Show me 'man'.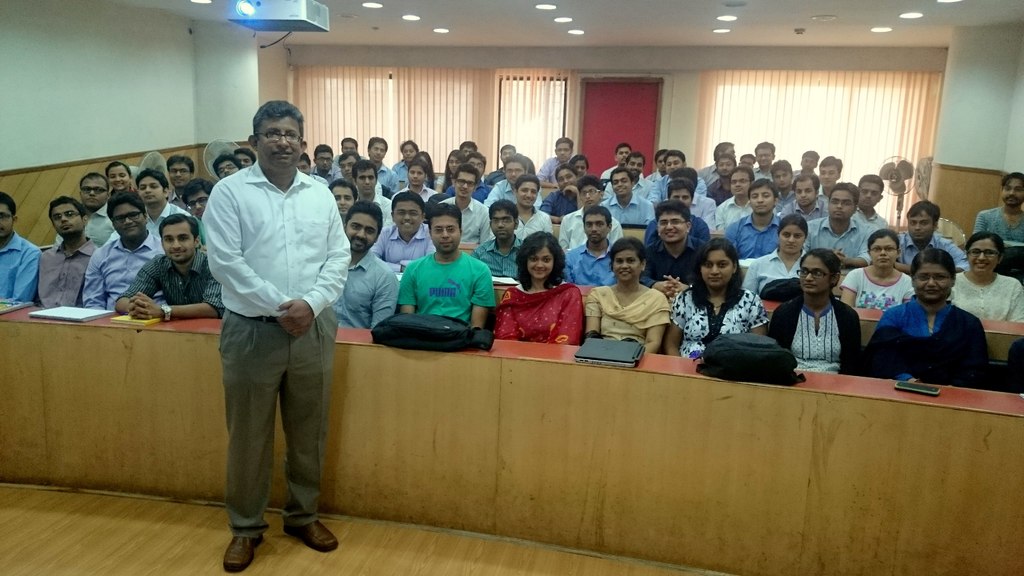
'man' is here: select_region(186, 102, 349, 549).
